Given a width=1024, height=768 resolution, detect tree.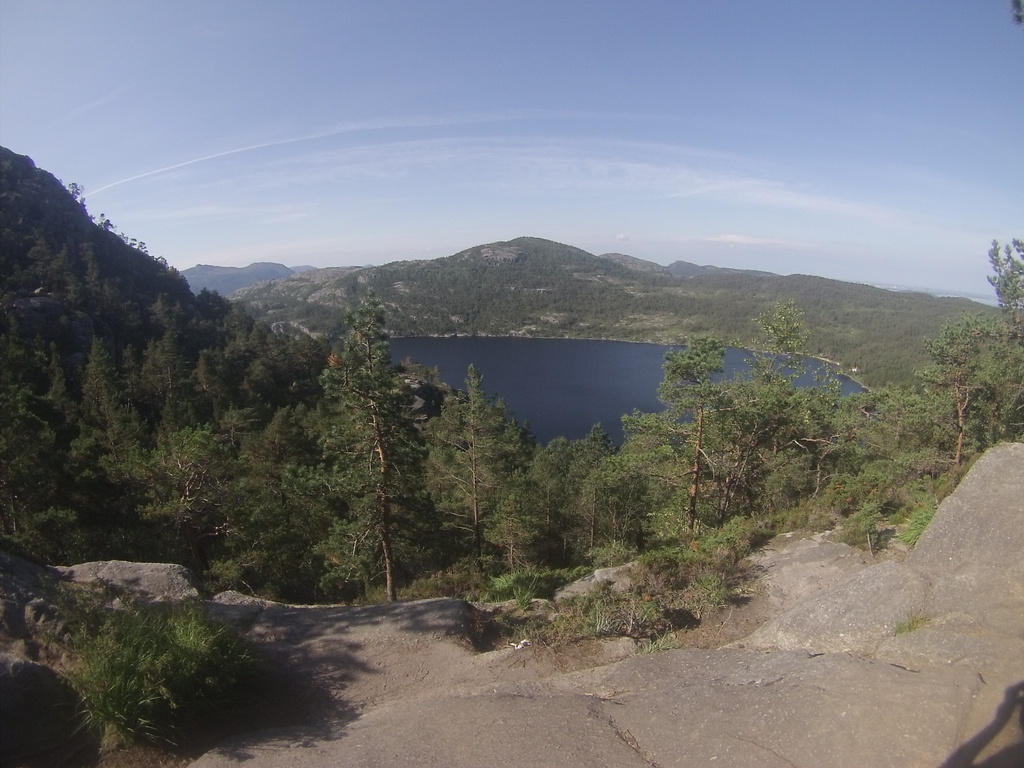
detection(291, 267, 431, 589).
